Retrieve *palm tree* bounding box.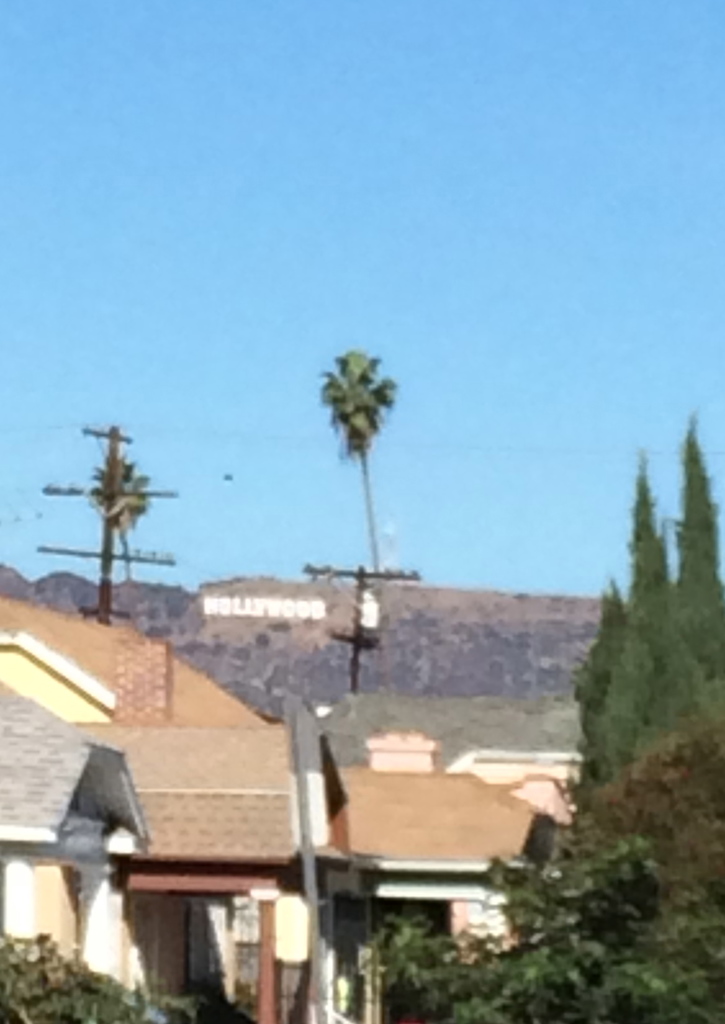
Bounding box: (left=87, top=452, right=154, bottom=574).
